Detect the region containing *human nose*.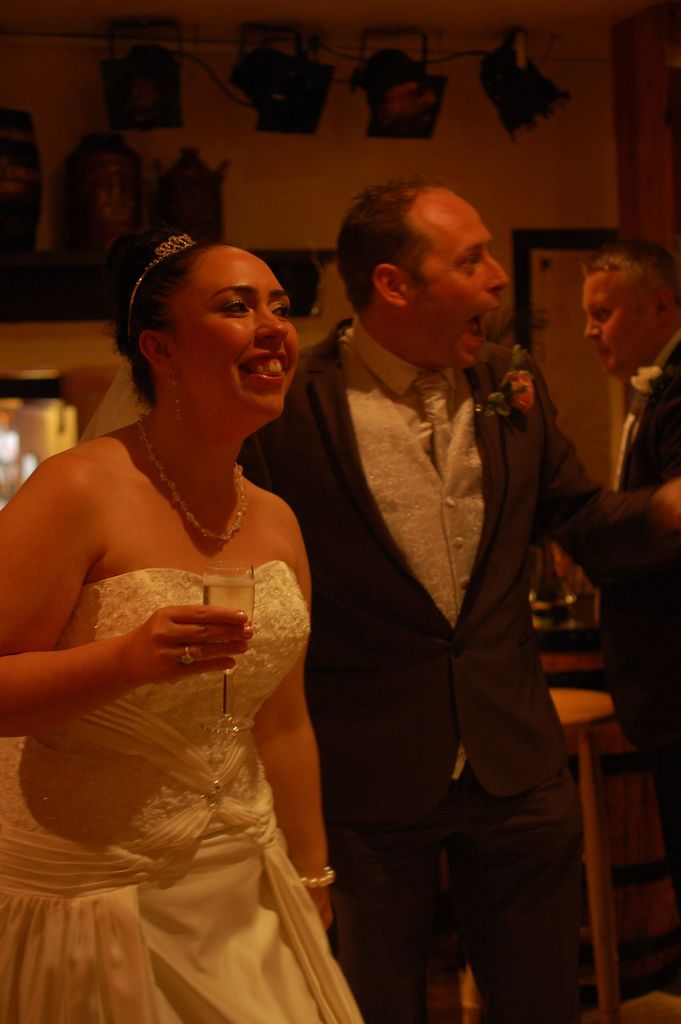
pyautogui.locateOnScreen(582, 316, 605, 344).
